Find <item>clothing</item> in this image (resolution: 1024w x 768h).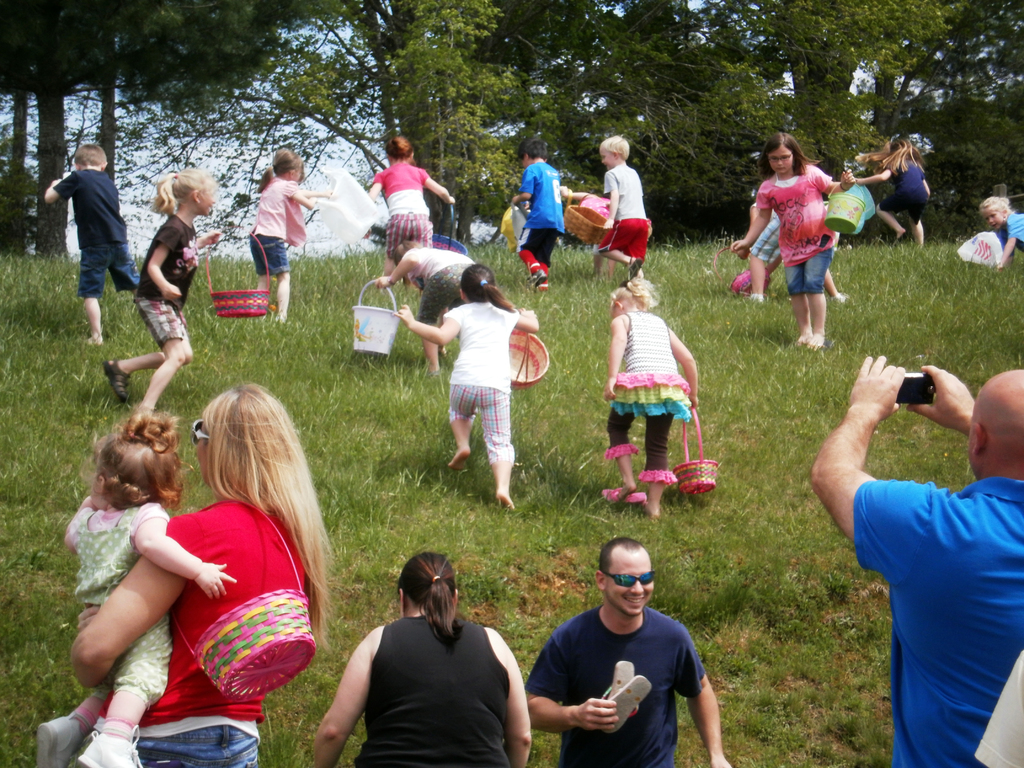
878, 154, 931, 228.
